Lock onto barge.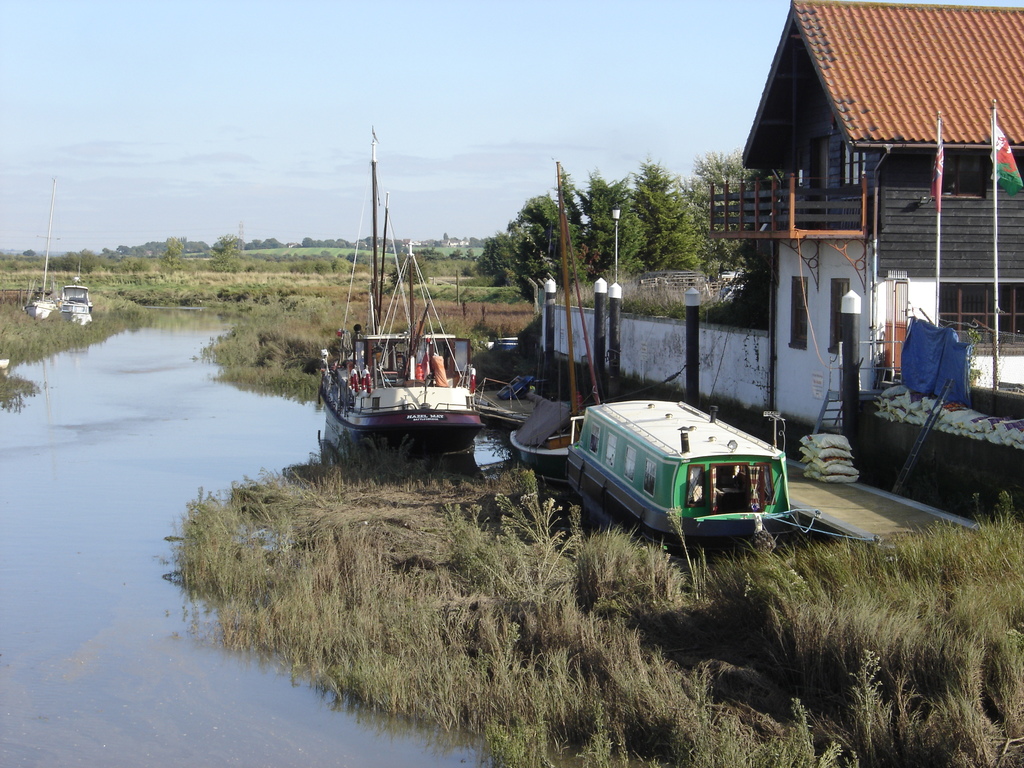
Locked: region(28, 184, 56, 317).
